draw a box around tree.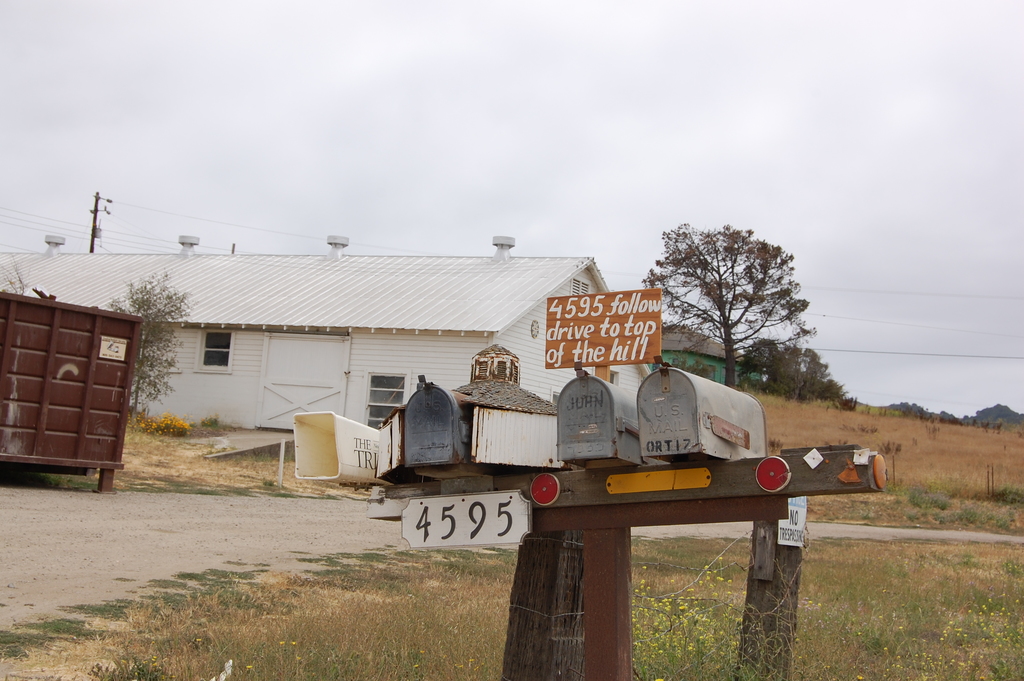
crop(641, 219, 816, 398).
